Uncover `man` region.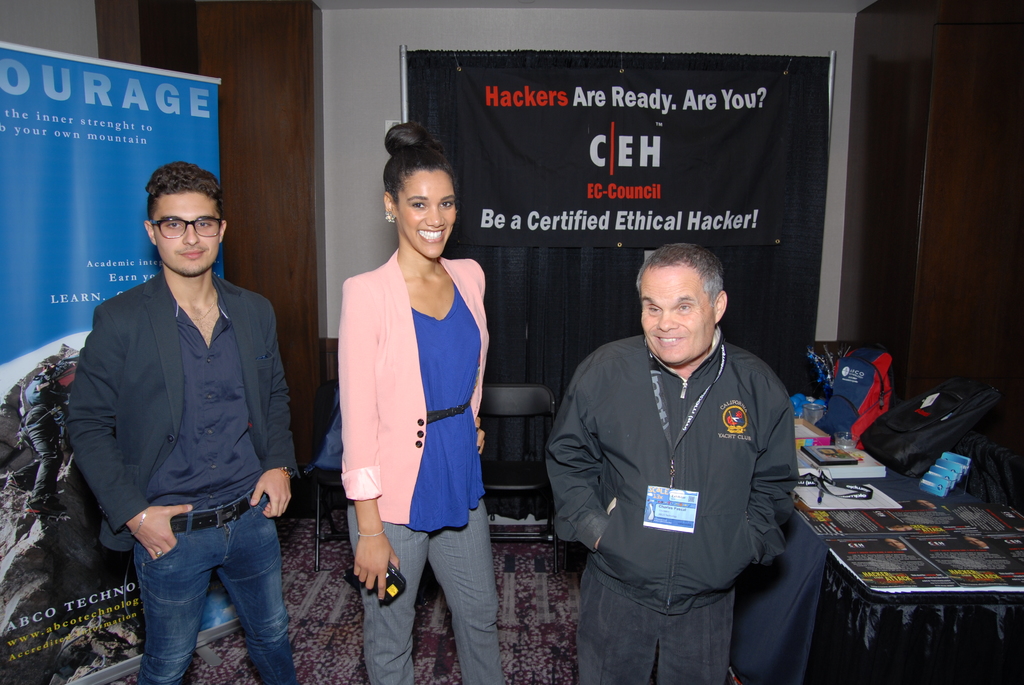
Uncovered: rect(63, 157, 305, 675).
